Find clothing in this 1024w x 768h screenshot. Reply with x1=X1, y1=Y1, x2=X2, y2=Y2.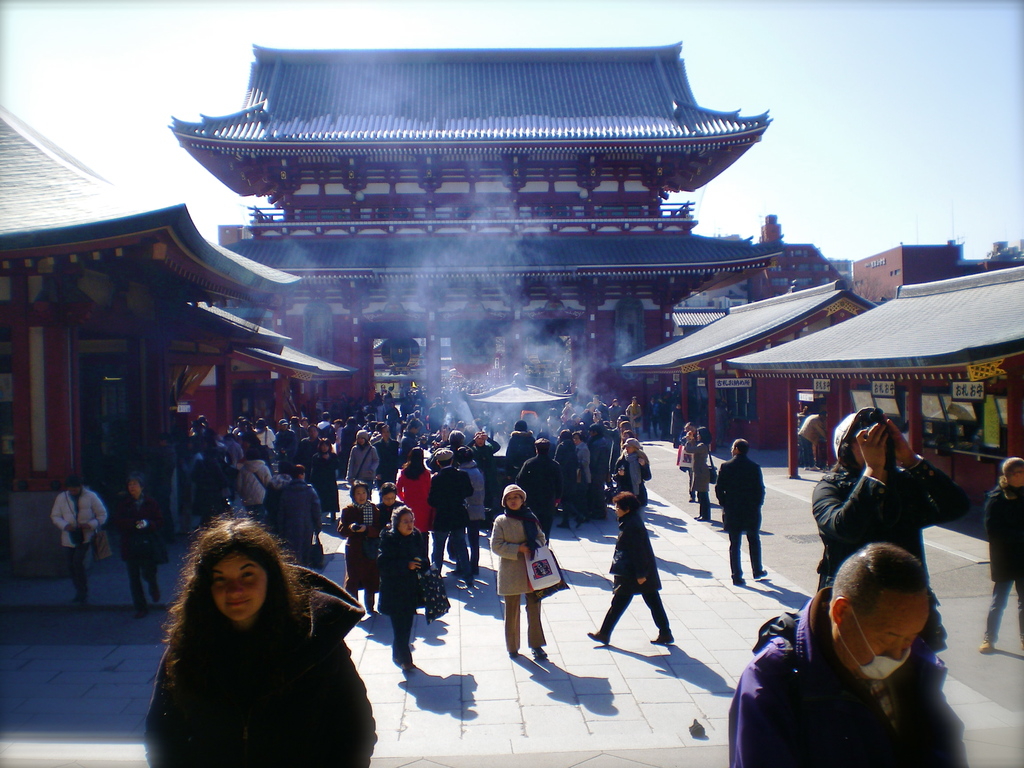
x1=429, y1=456, x2=474, y2=580.
